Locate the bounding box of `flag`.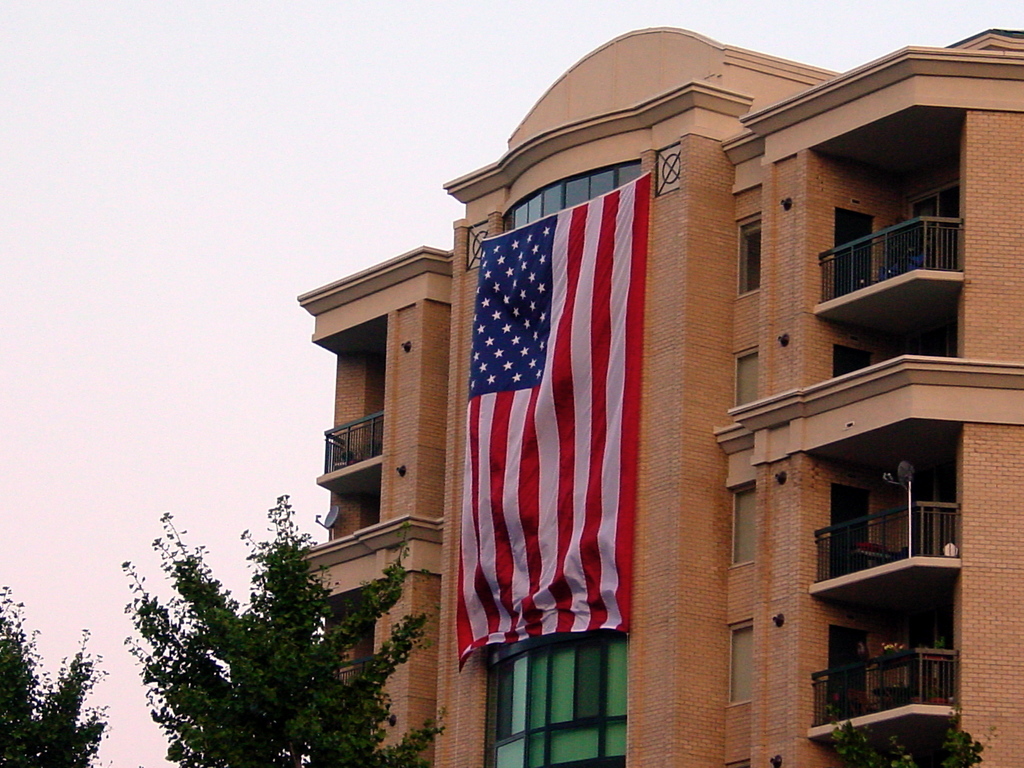
Bounding box: bbox(440, 174, 655, 705).
